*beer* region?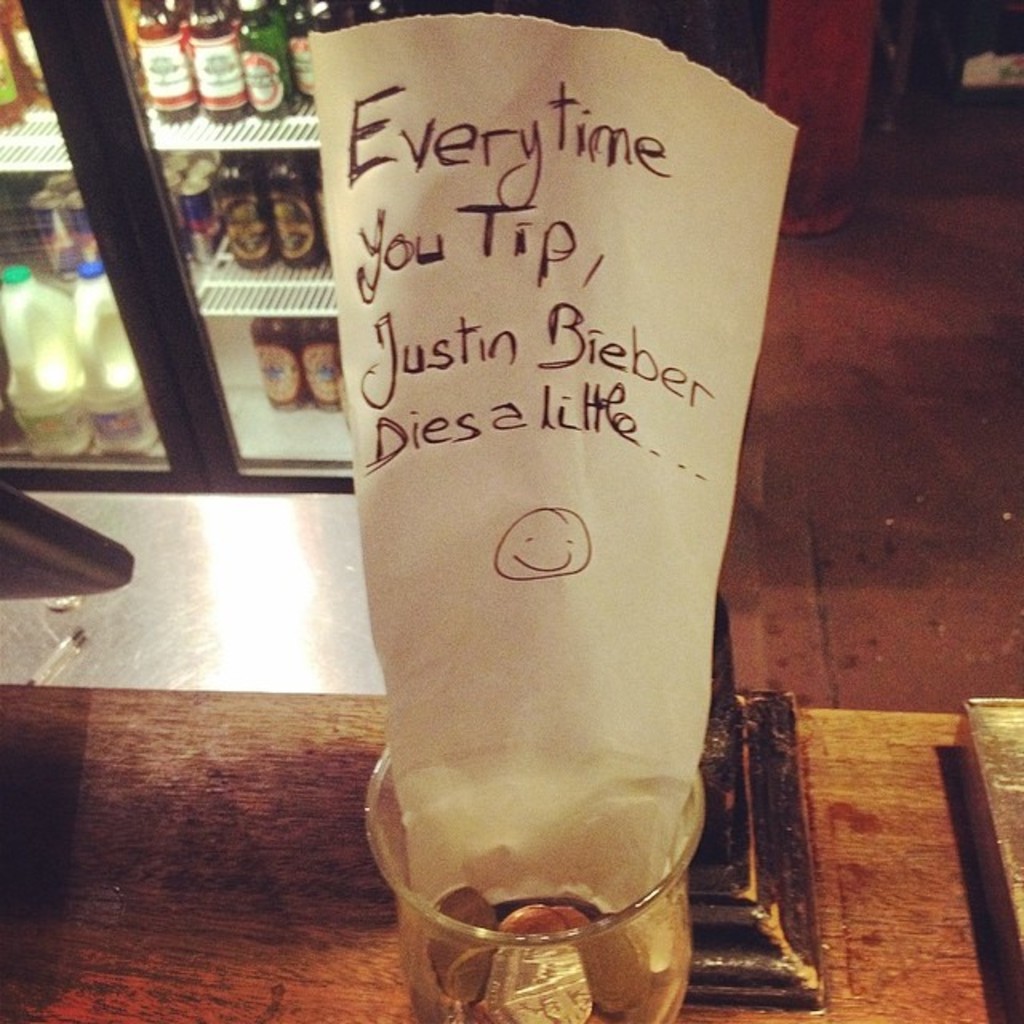
131:0:315:134
